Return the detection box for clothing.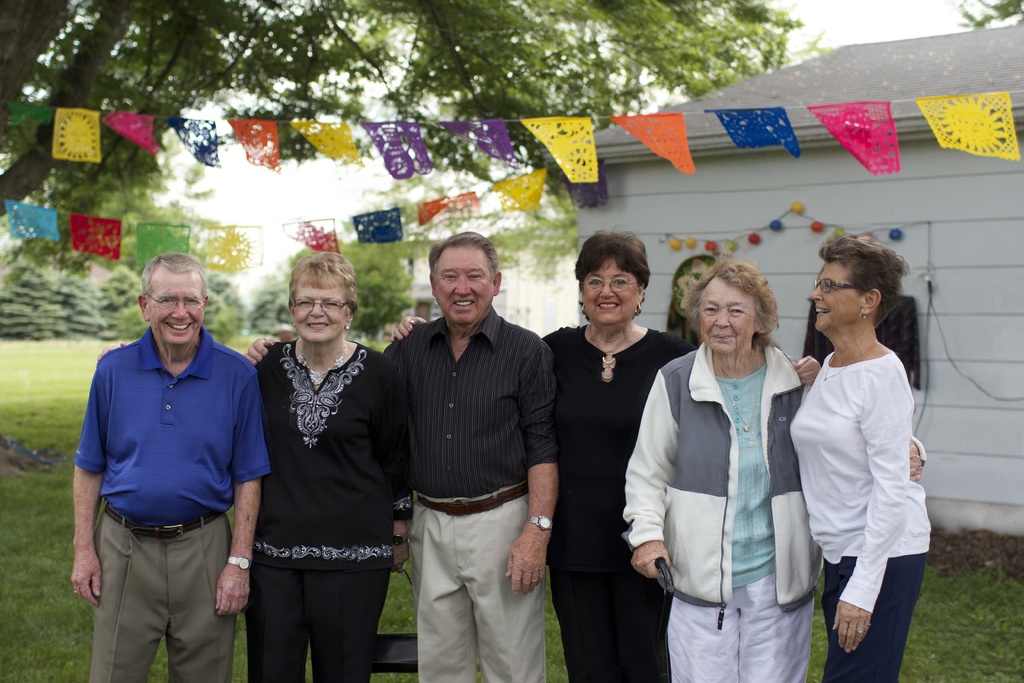
x1=669 y1=586 x2=813 y2=682.
